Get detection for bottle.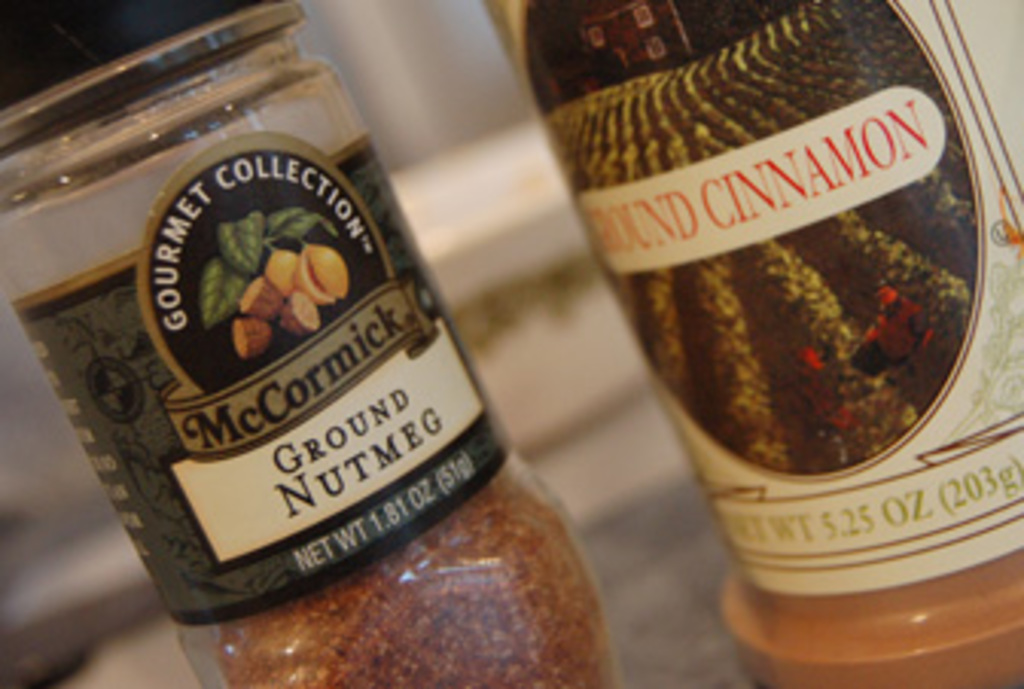
Detection: 9, 40, 570, 625.
